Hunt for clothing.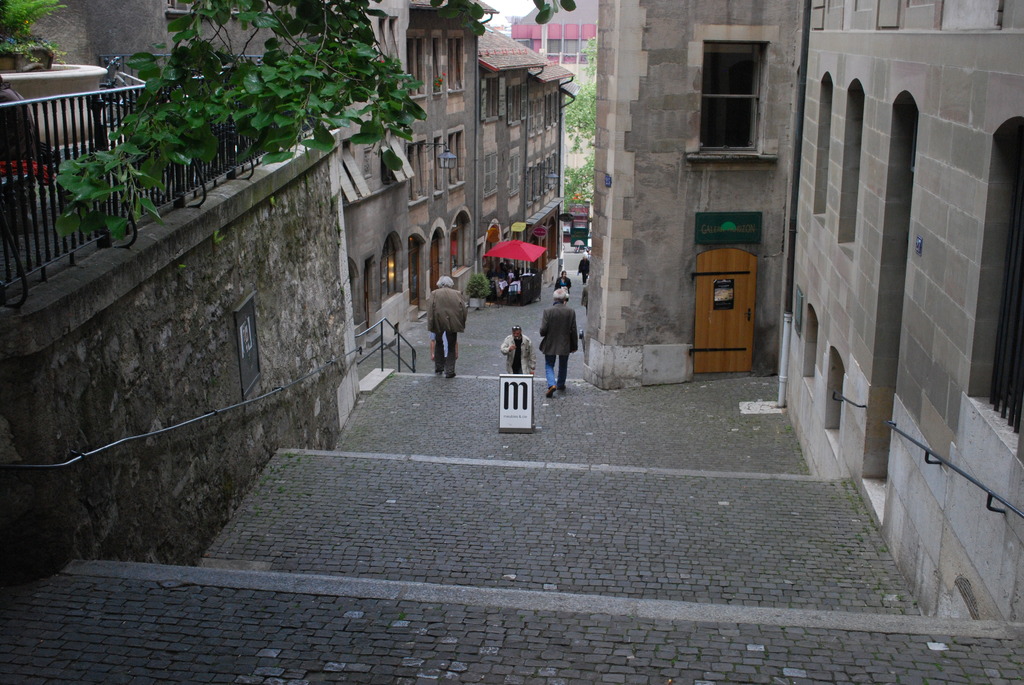
Hunted down at 551,276,572,290.
